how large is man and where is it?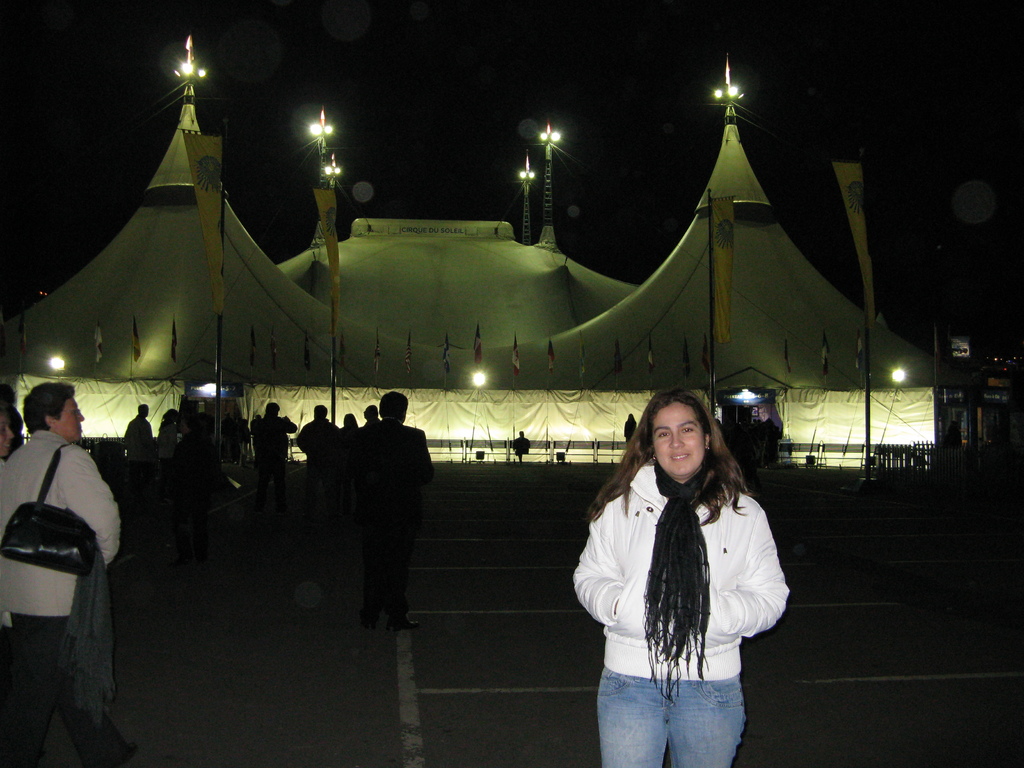
Bounding box: [left=250, top=397, right=296, bottom=500].
